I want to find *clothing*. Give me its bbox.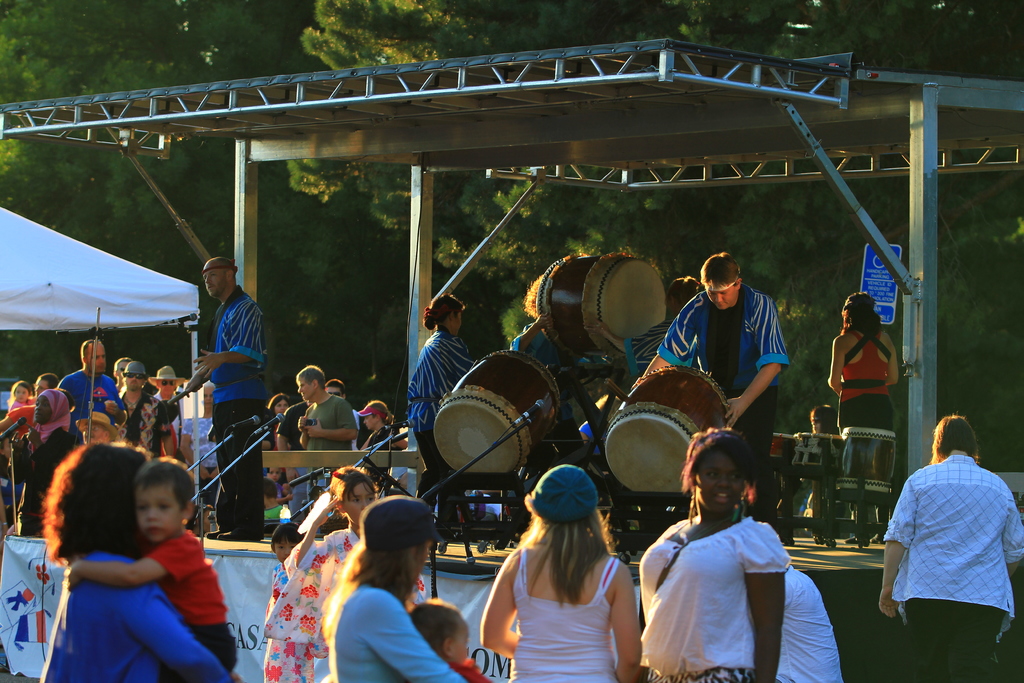
332/584/472/682.
